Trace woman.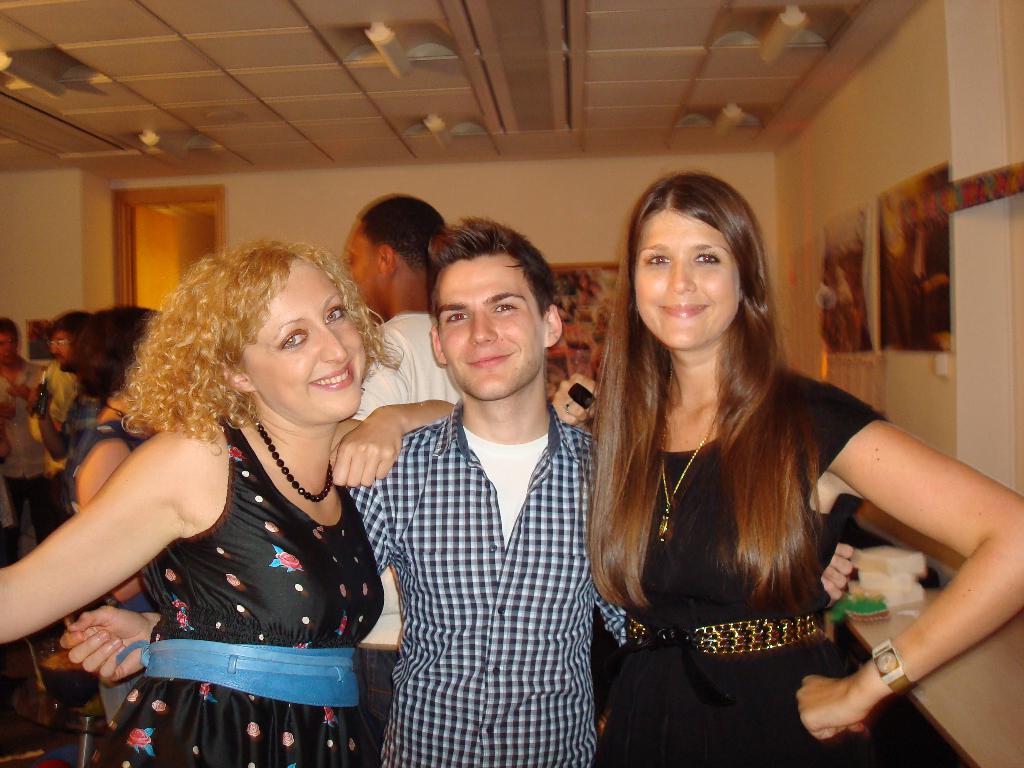
Traced to 578 172 1023 767.
